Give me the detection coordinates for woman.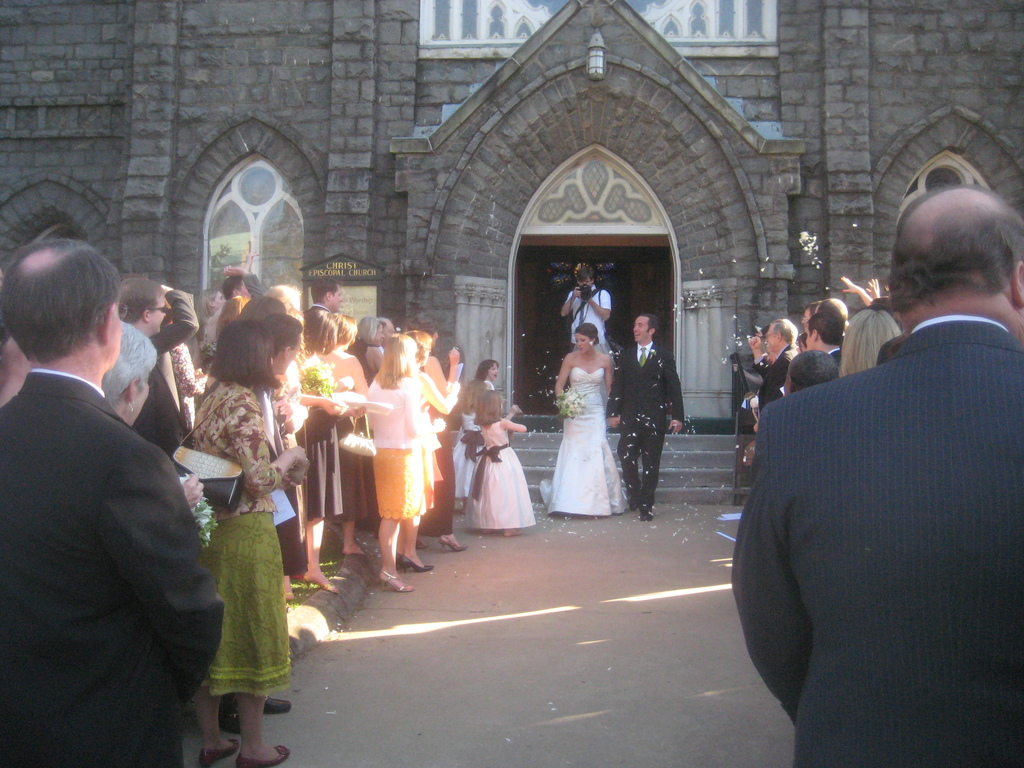
rect(420, 323, 468, 552).
